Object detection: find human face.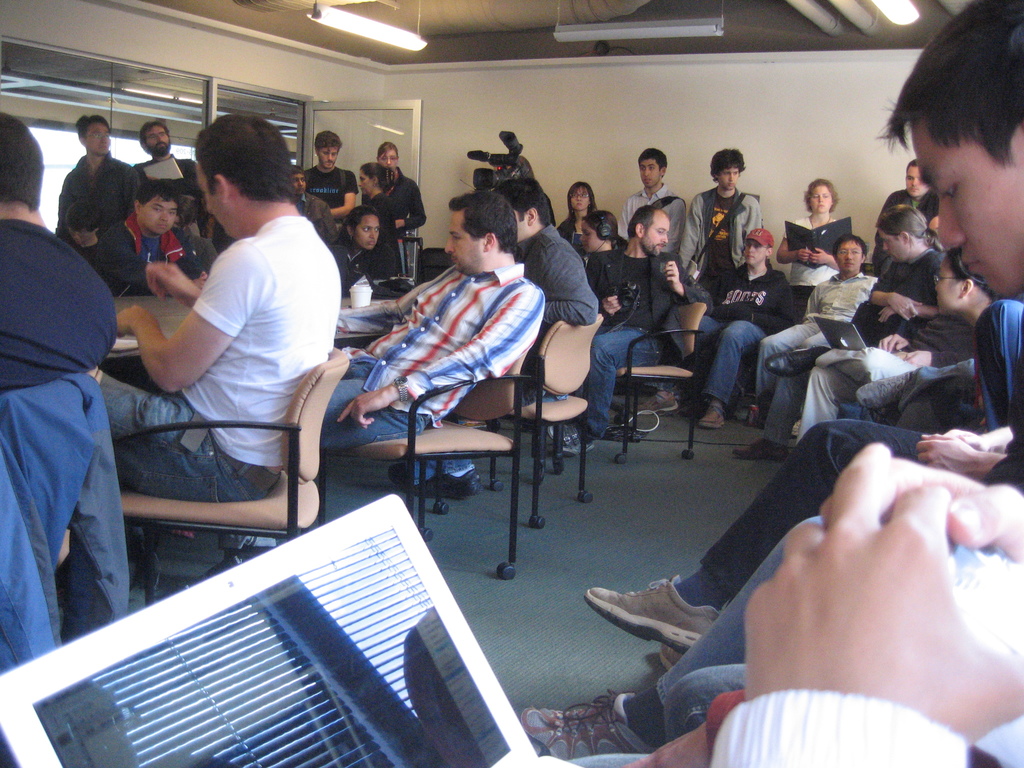
select_region(444, 209, 484, 272).
